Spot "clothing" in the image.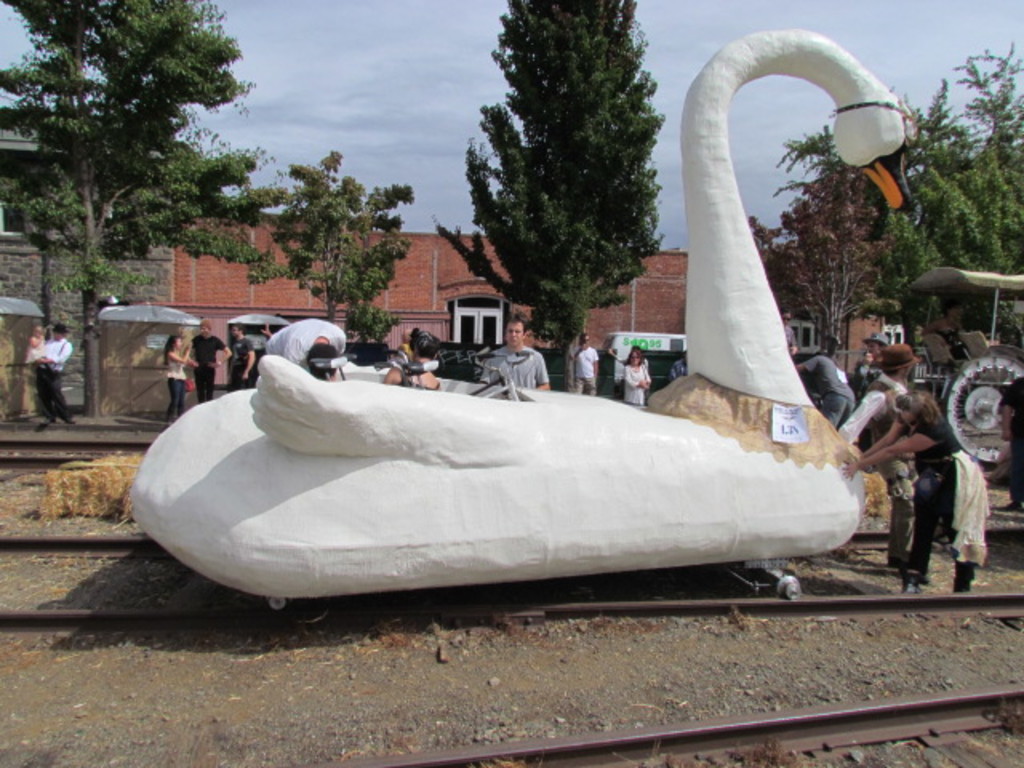
"clothing" found at BBox(189, 334, 226, 398).
